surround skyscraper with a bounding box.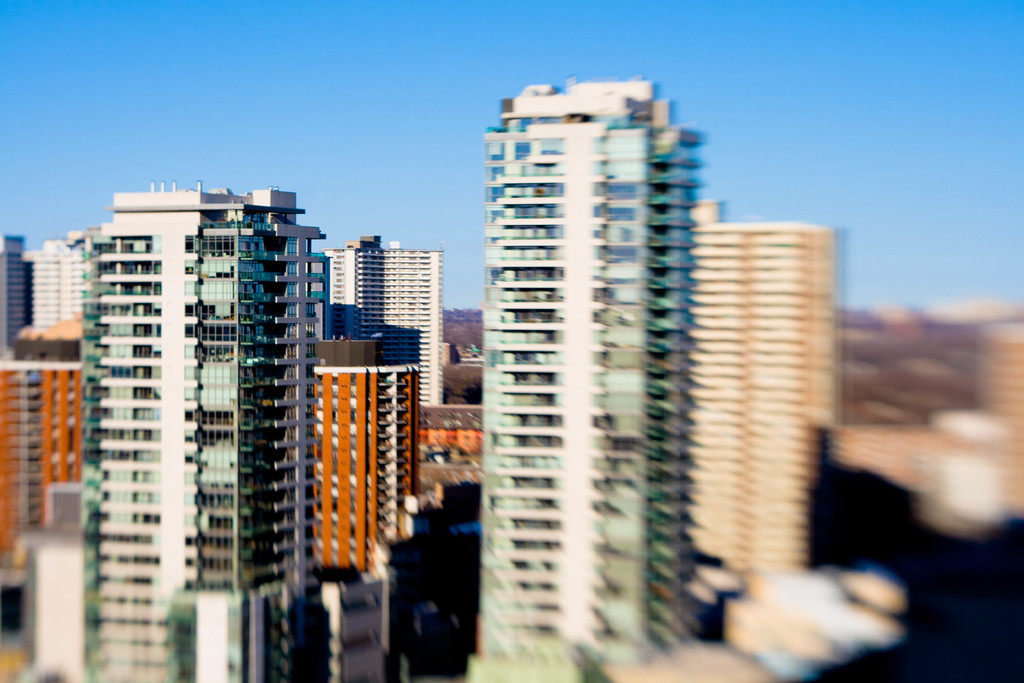
469 74 694 682.
